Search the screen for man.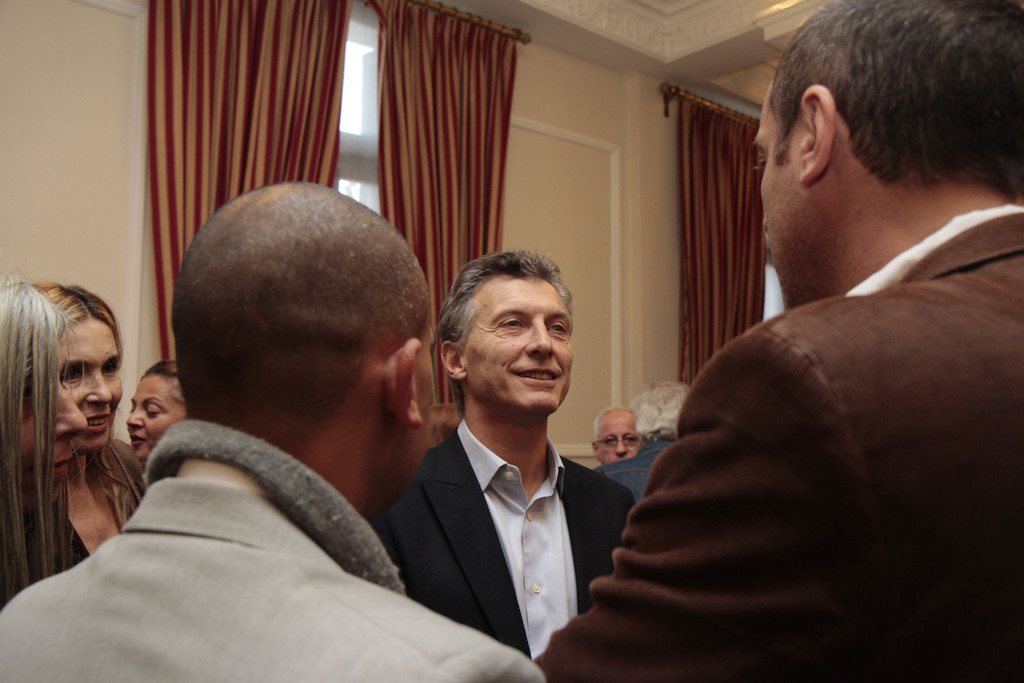
Found at <region>535, 0, 1023, 682</region>.
